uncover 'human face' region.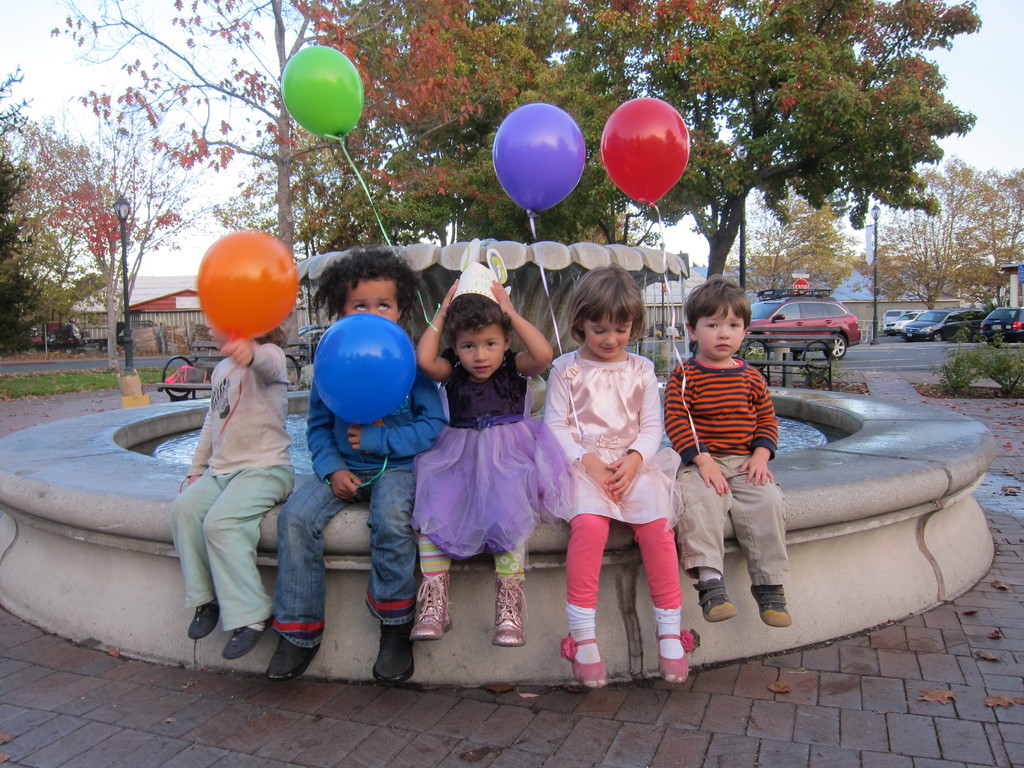
Uncovered: 694/304/746/362.
